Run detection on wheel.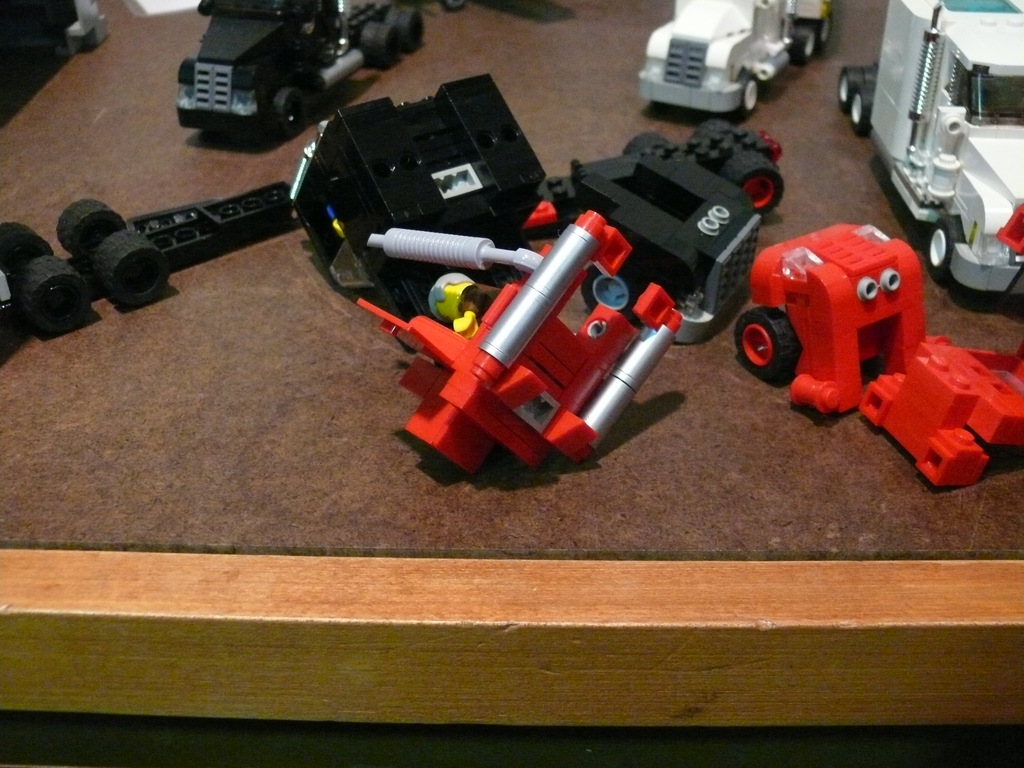
Result: BBox(360, 22, 399, 63).
